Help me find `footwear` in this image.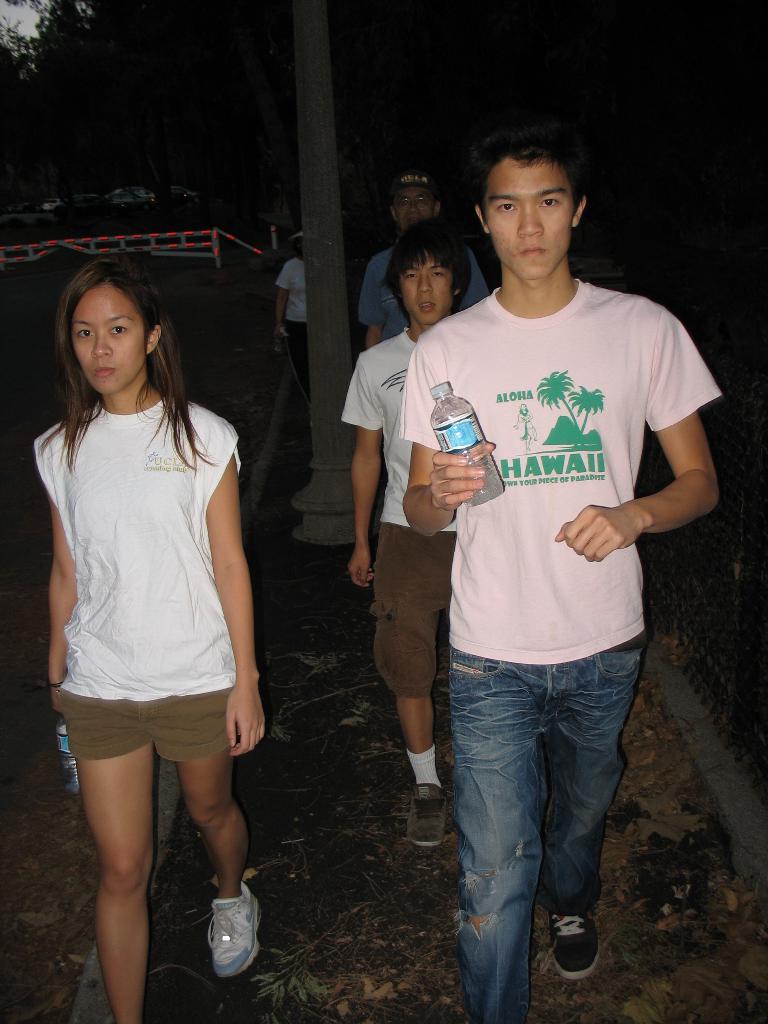
Found it: [180, 887, 259, 985].
